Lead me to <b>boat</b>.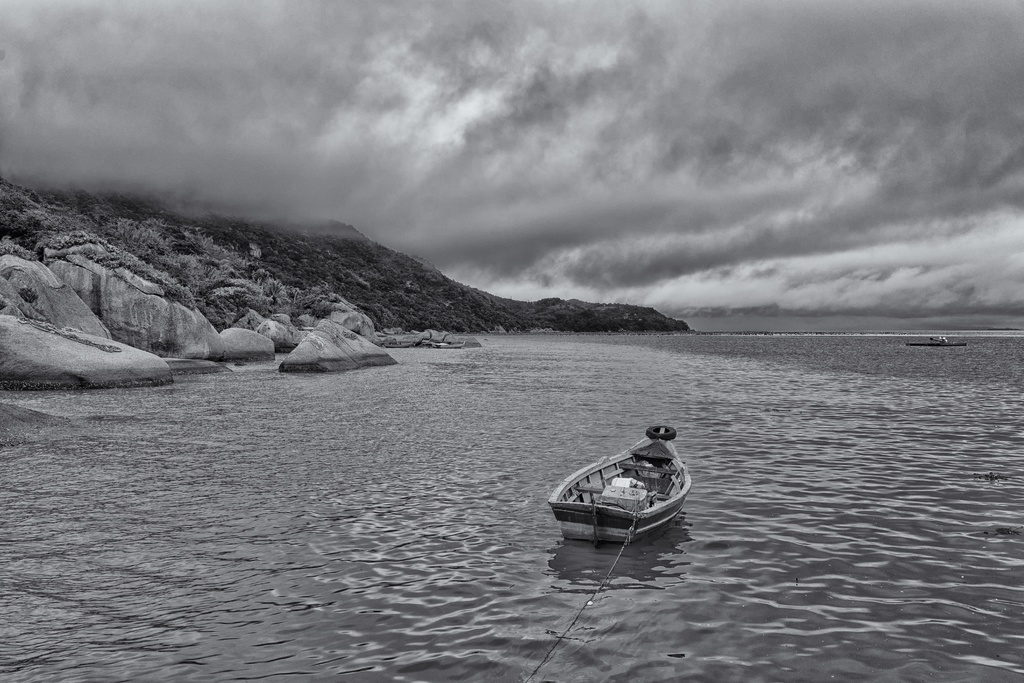
Lead to [549,436,696,550].
